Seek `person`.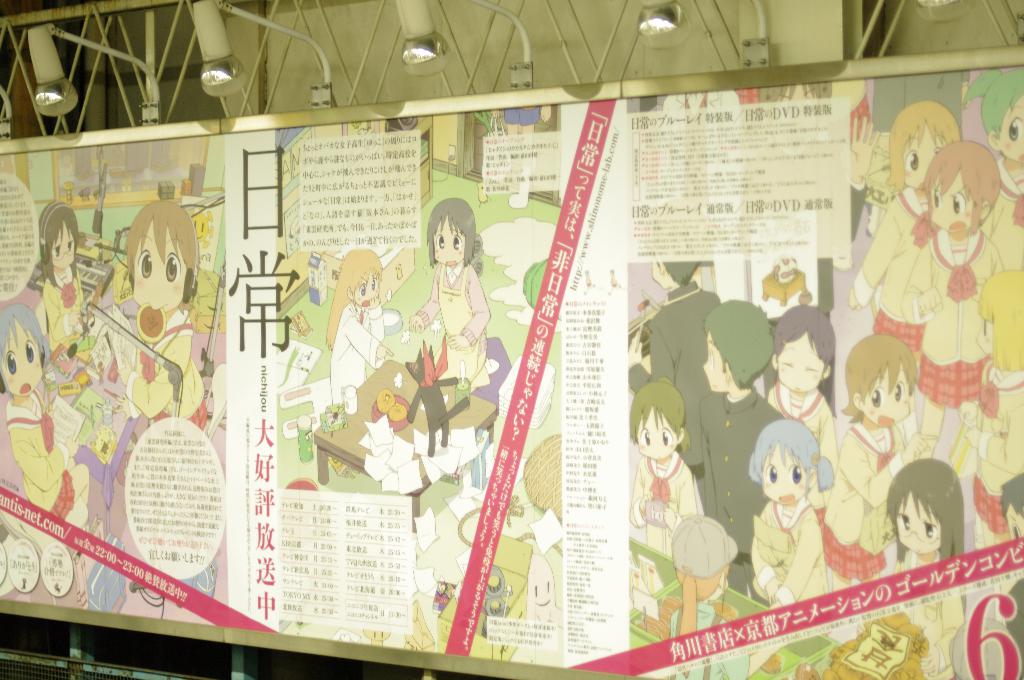
(left=120, top=193, right=210, bottom=431).
